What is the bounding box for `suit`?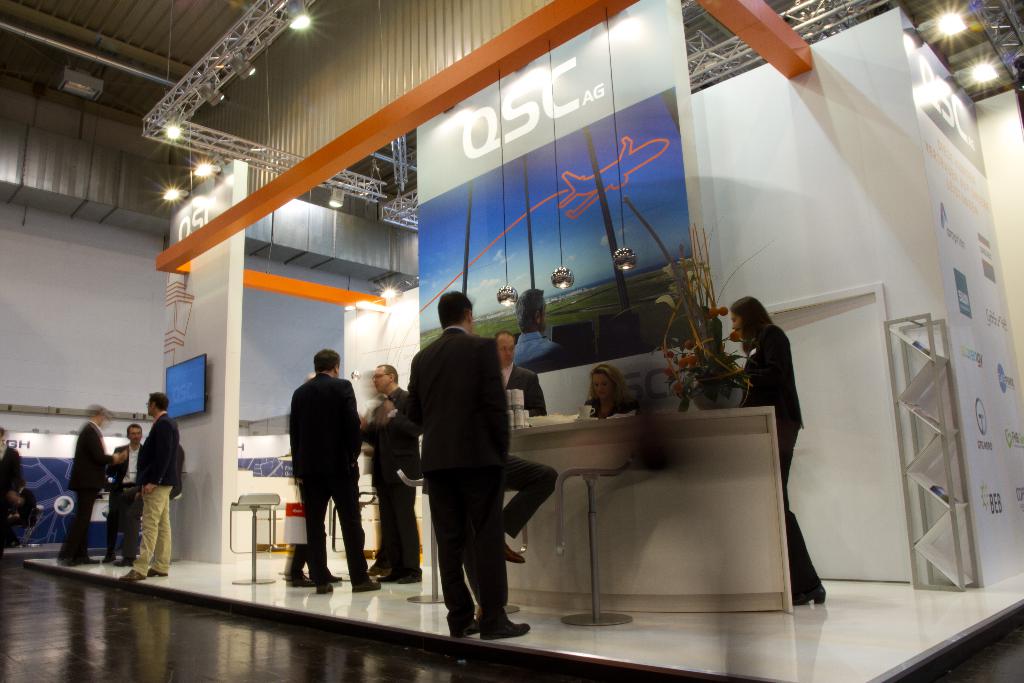
[273, 371, 365, 592].
